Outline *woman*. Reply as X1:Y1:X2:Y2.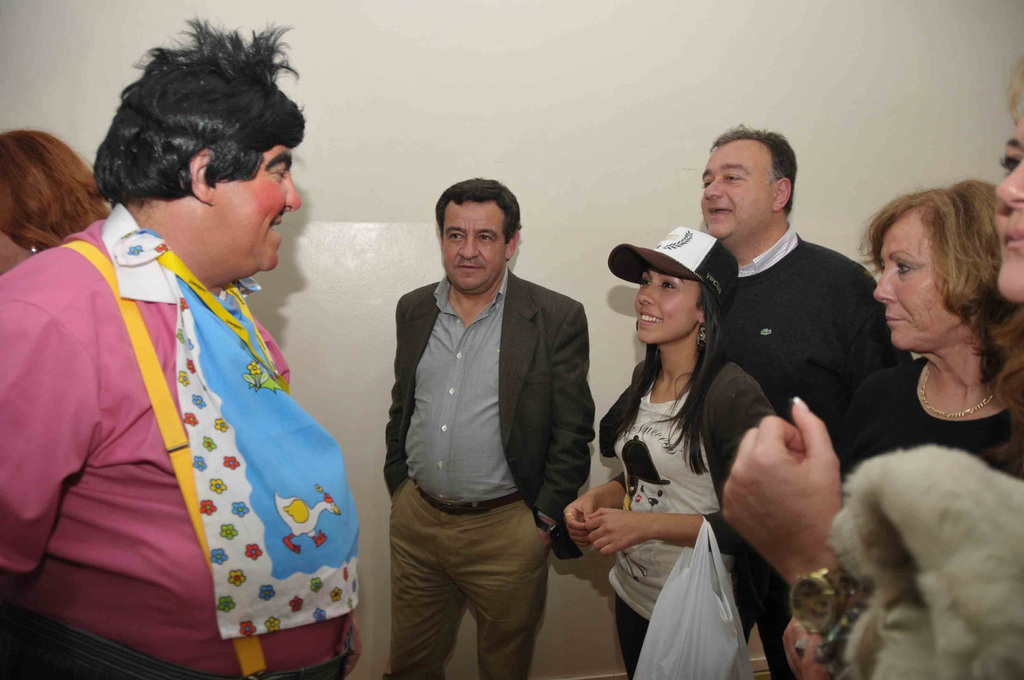
990:42:1023:480.
